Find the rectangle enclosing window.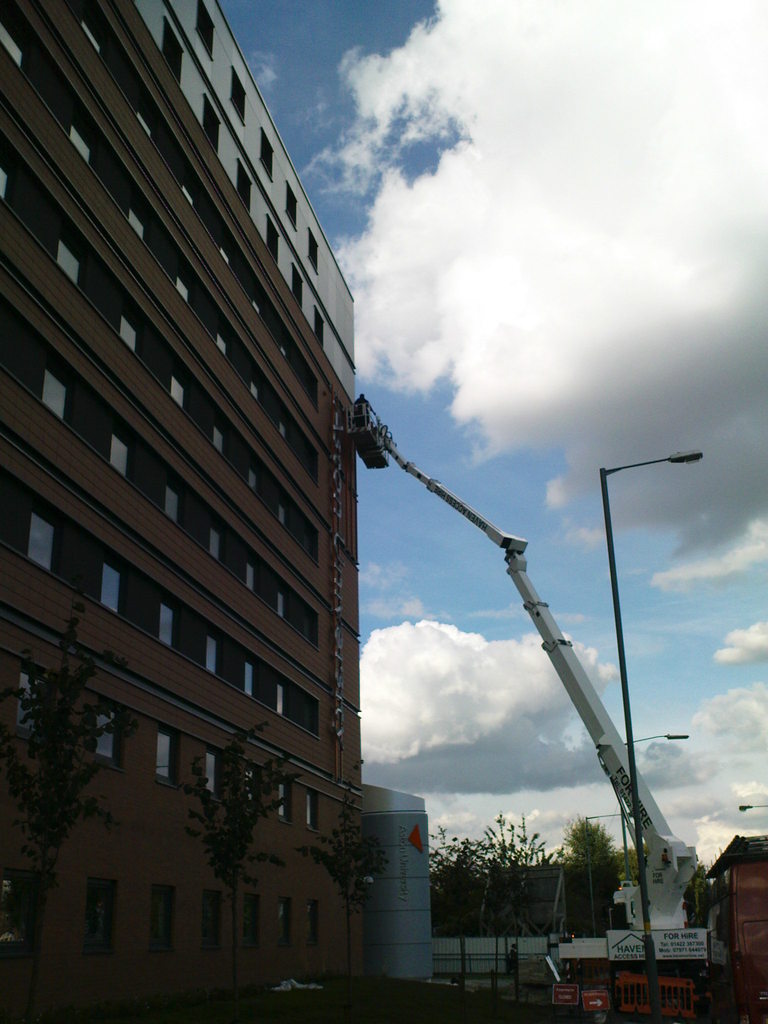
detection(268, 219, 282, 266).
